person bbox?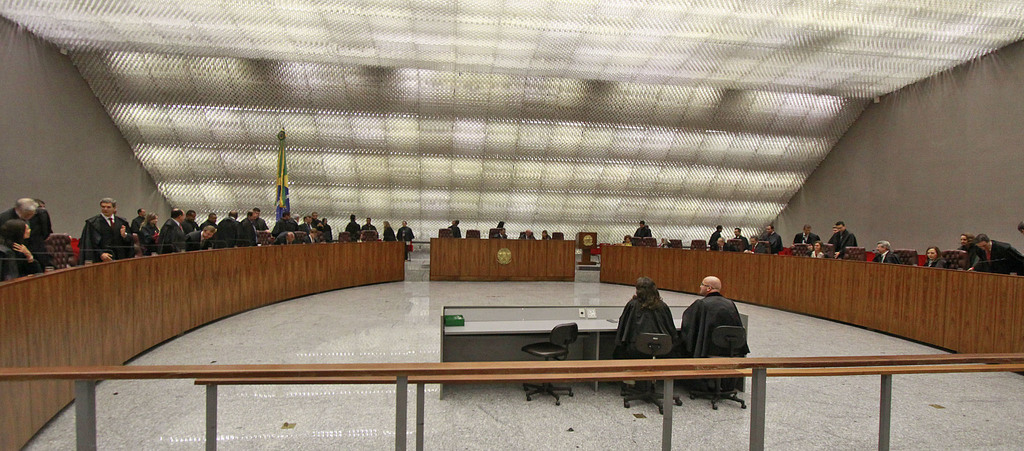
box=[976, 232, 1023, 277]
